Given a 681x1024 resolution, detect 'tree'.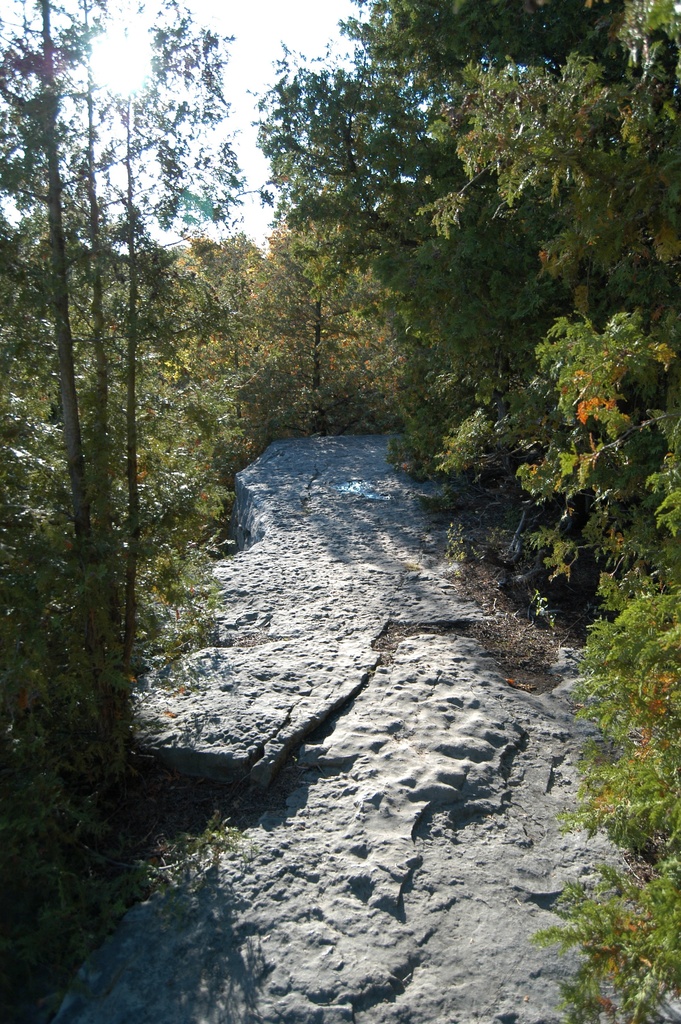
0,0,245,560.
